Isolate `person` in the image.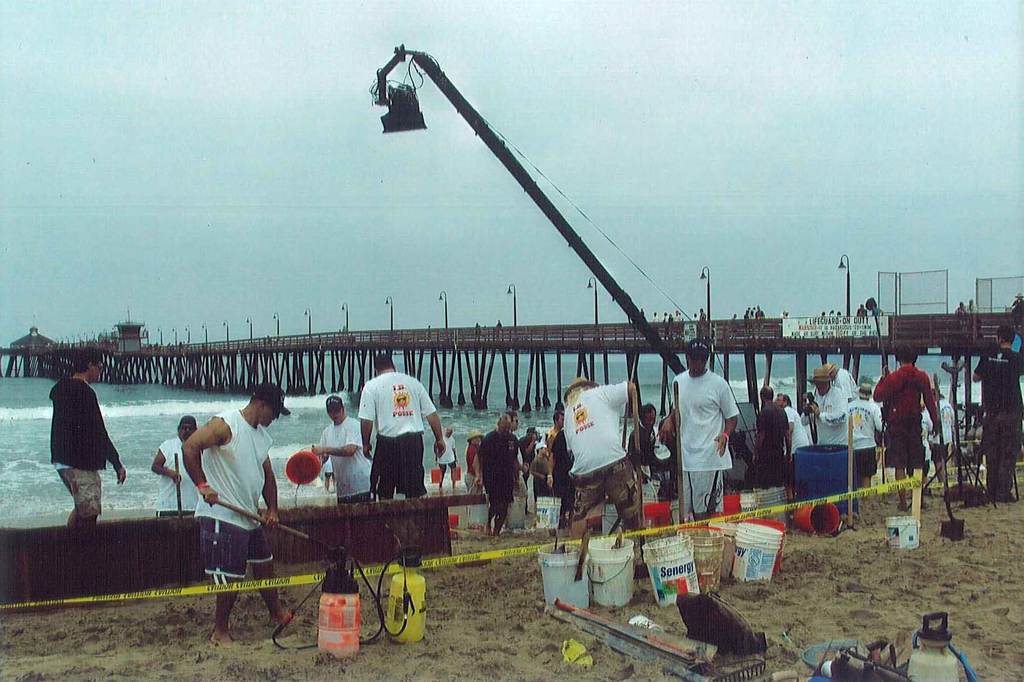
Isolated region: [x1=700, y1=308, x2=705, y2=321].
